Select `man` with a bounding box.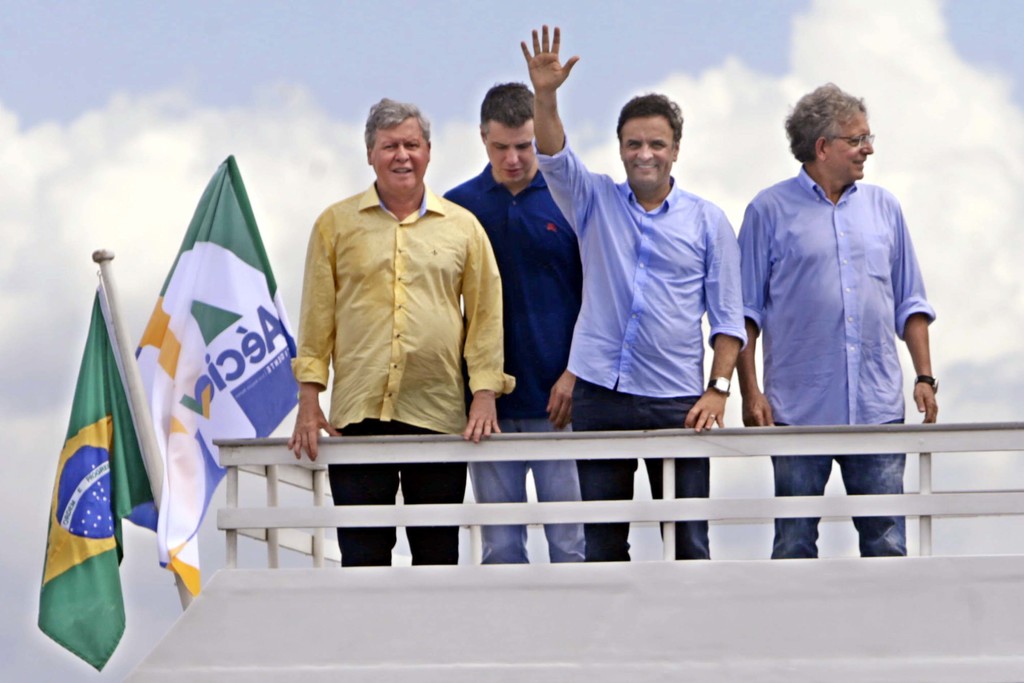
crop(440, 82, 588, 566).
